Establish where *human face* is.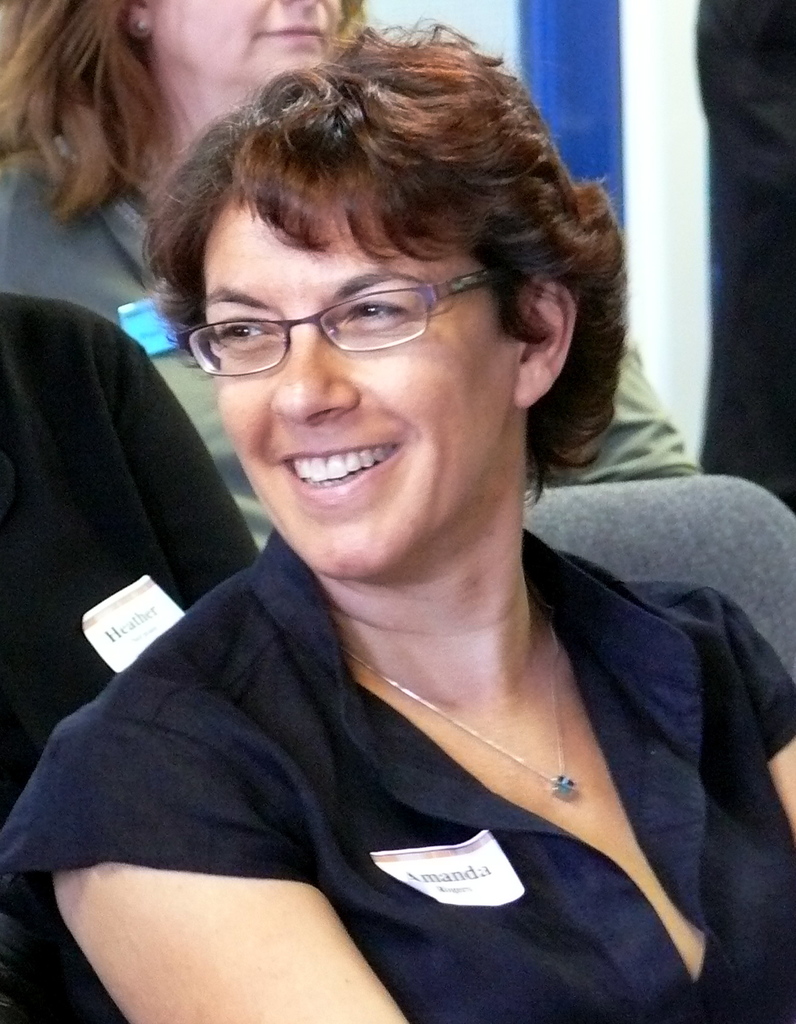
Established at detection(152, 0, 339, 88).
